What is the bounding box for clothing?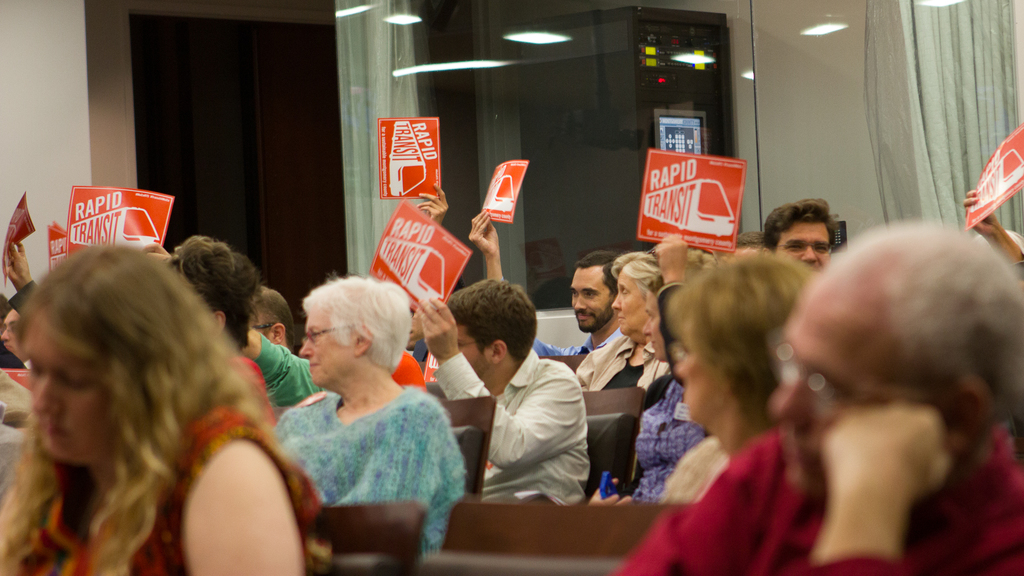
region(629, 374, 704, 499).
